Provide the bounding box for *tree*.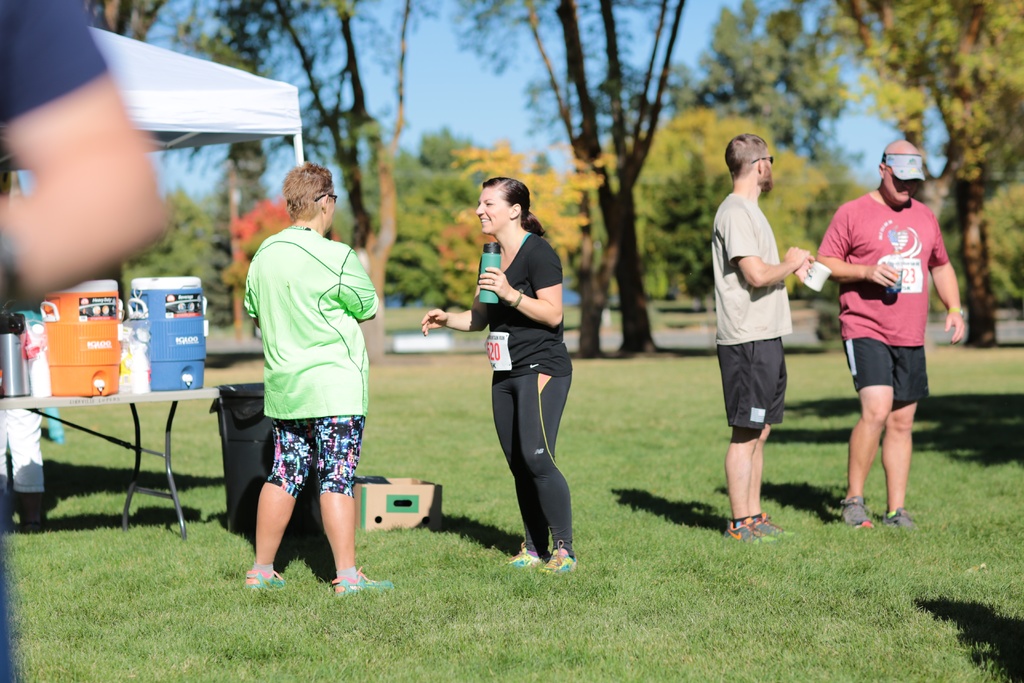
<bbox>445, 0, 683, 355</bbox>.
